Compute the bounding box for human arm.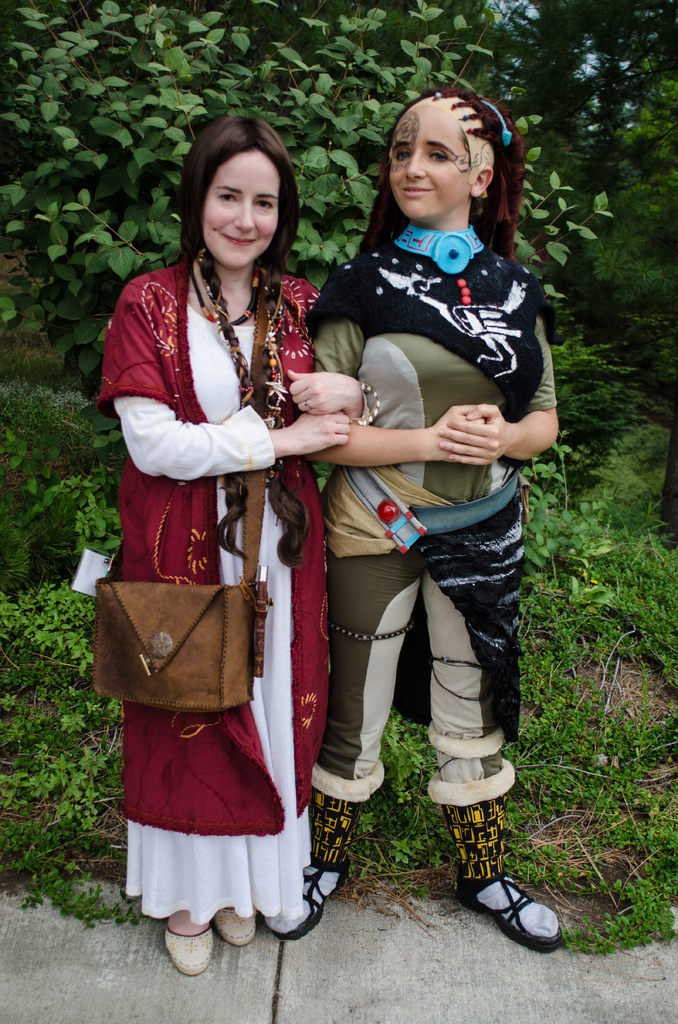
280/364/370/420.
